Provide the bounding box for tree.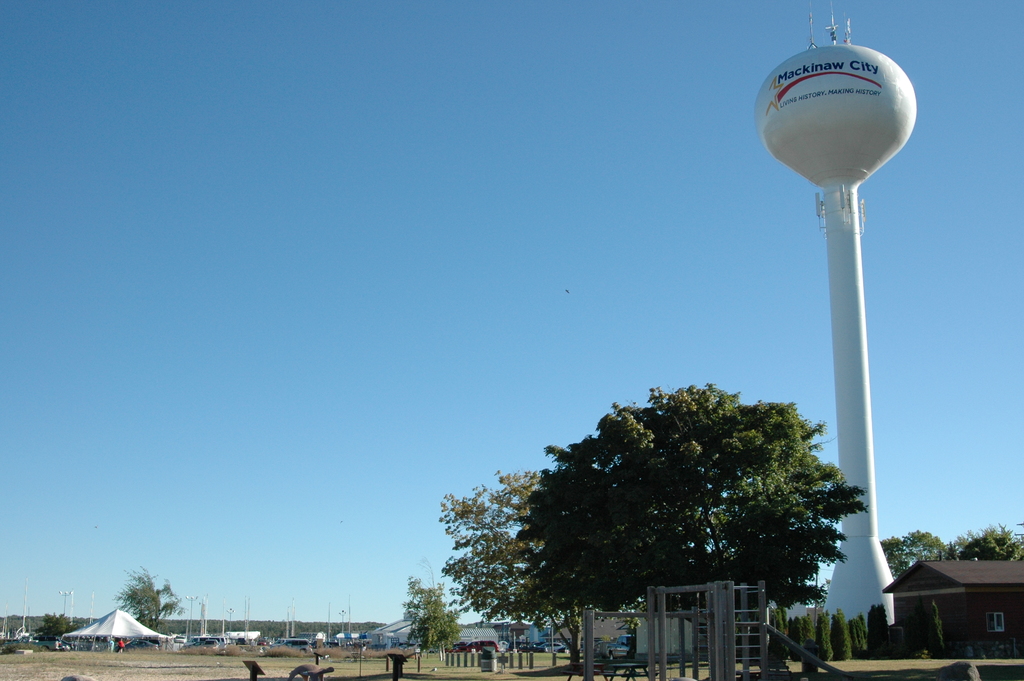
[left=948, top=520, right=1023, bottom=562].
